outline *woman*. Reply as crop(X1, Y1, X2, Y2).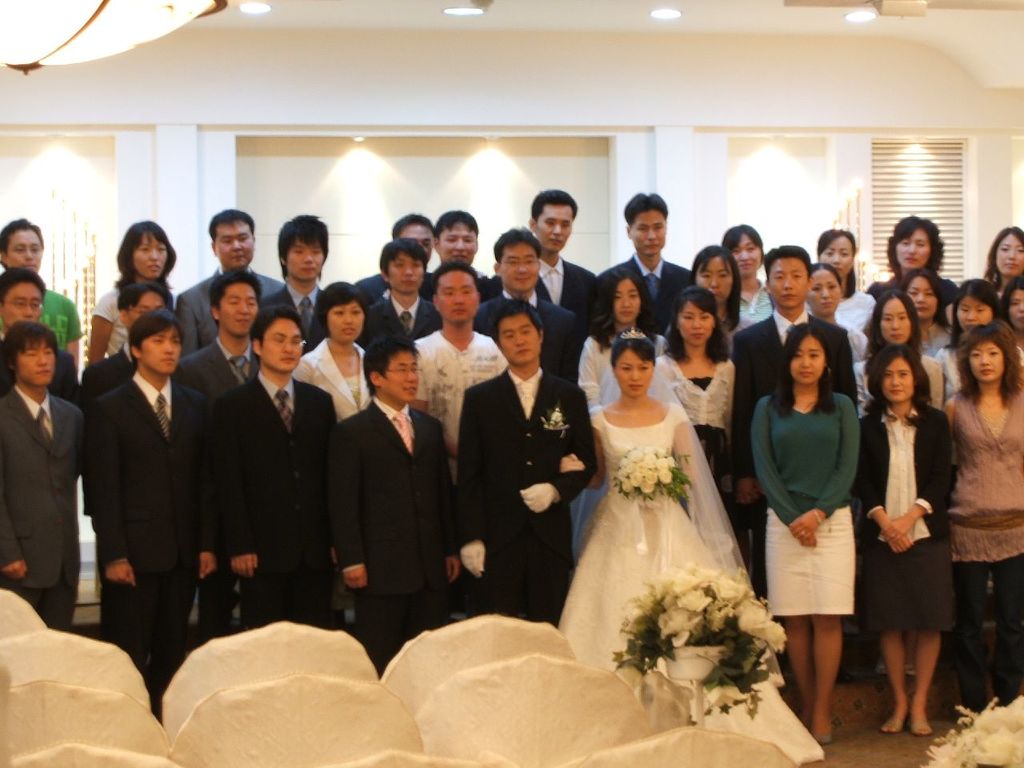
crop(866, 210, 958, 302).
